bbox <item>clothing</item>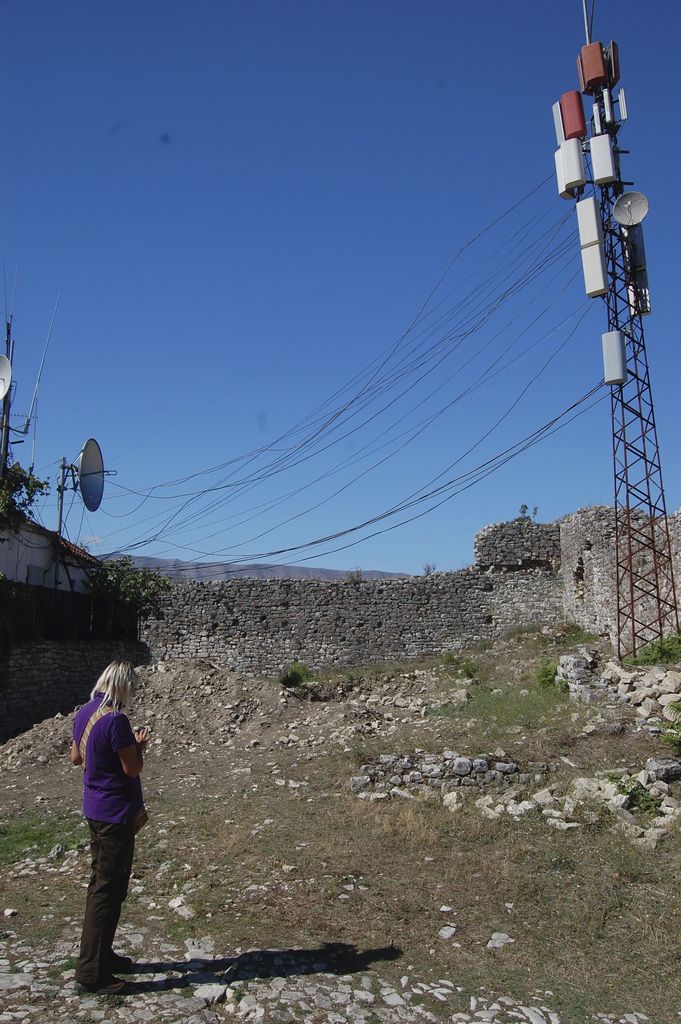
[left=56, top=684, right=153, bottom=948]
